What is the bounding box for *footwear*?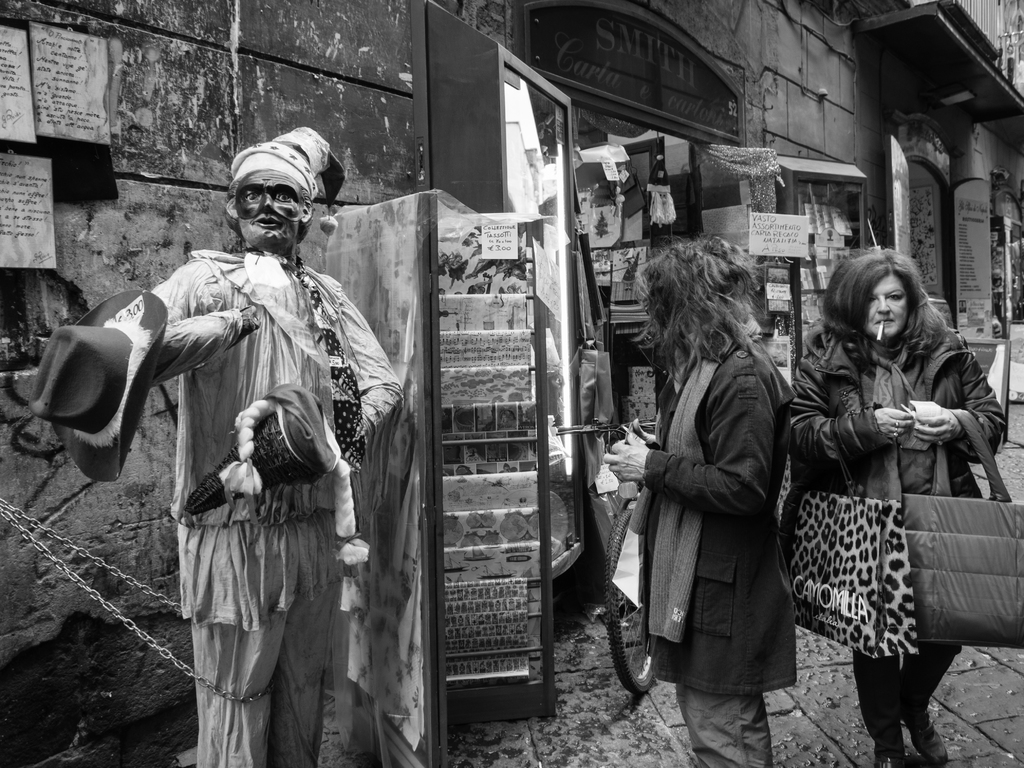
x1=904, y1=707, x2=947, y2=765.
